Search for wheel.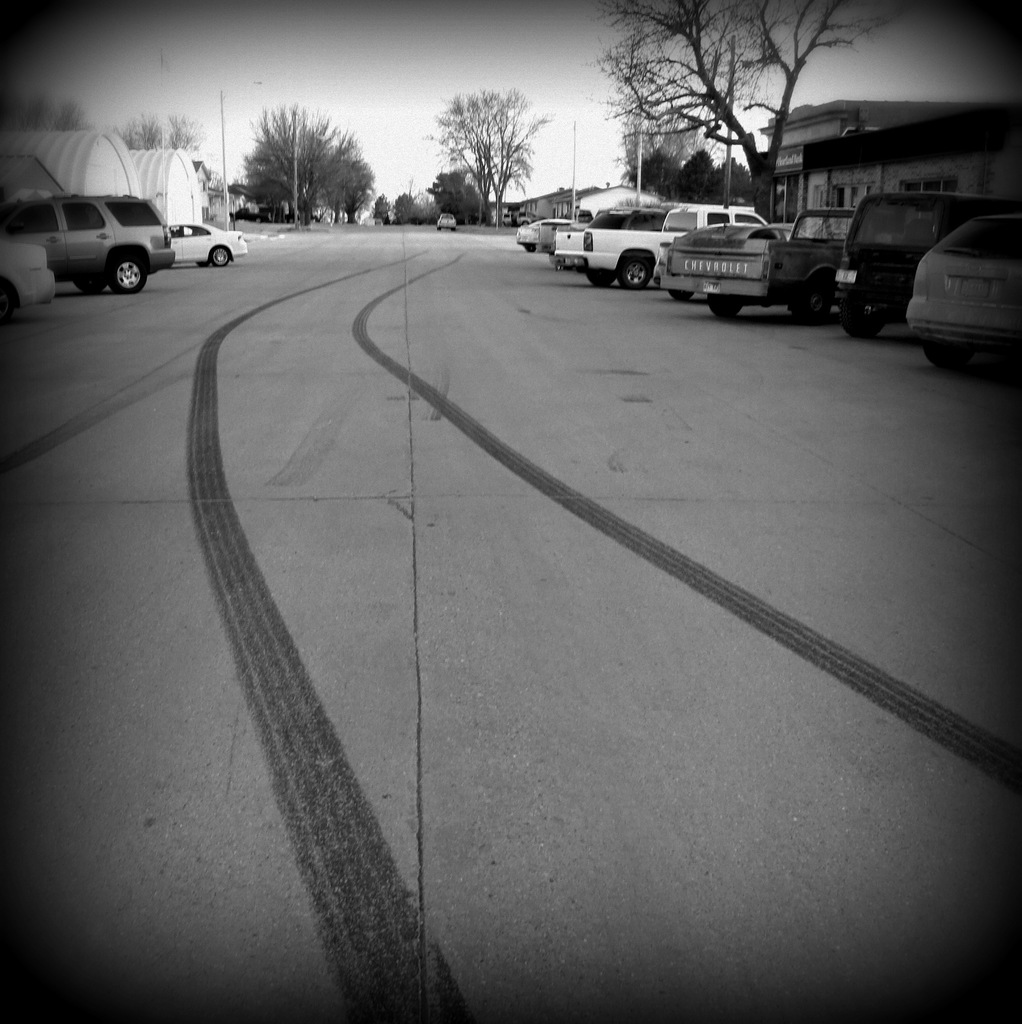
Found at 670 292 692 299.
